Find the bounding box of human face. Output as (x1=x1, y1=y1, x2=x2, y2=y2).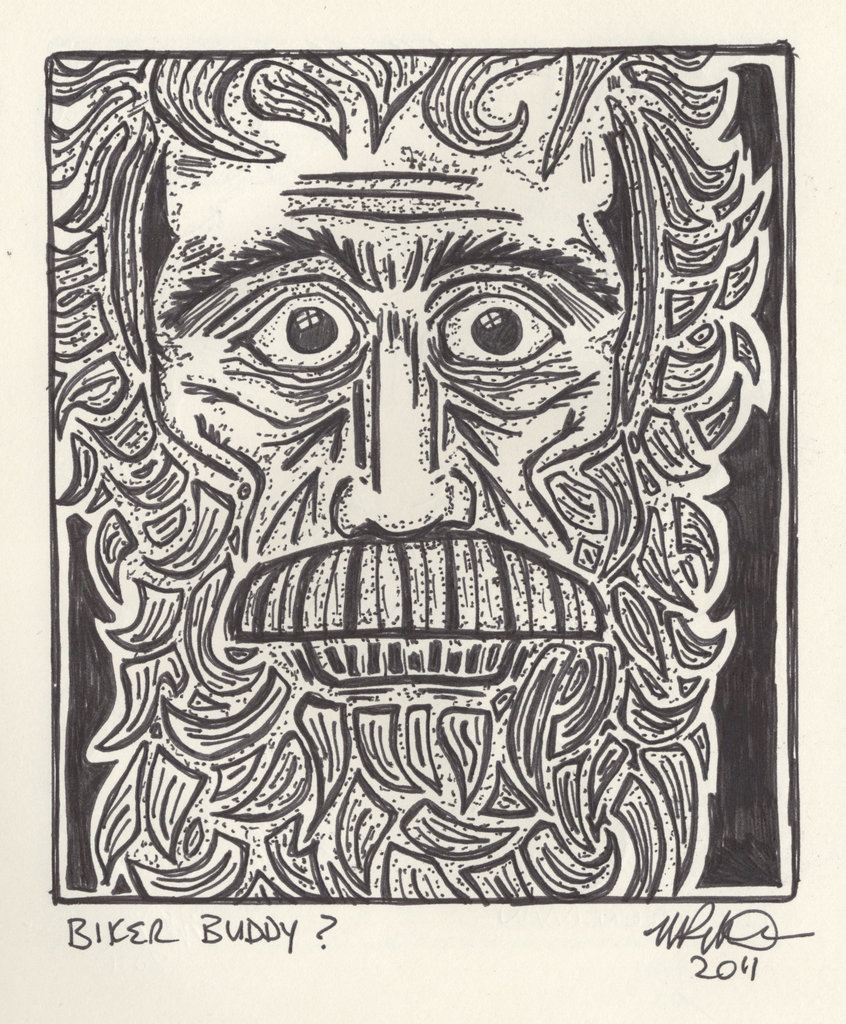
(x1=148, y1=104, x2=634, y2=816).
